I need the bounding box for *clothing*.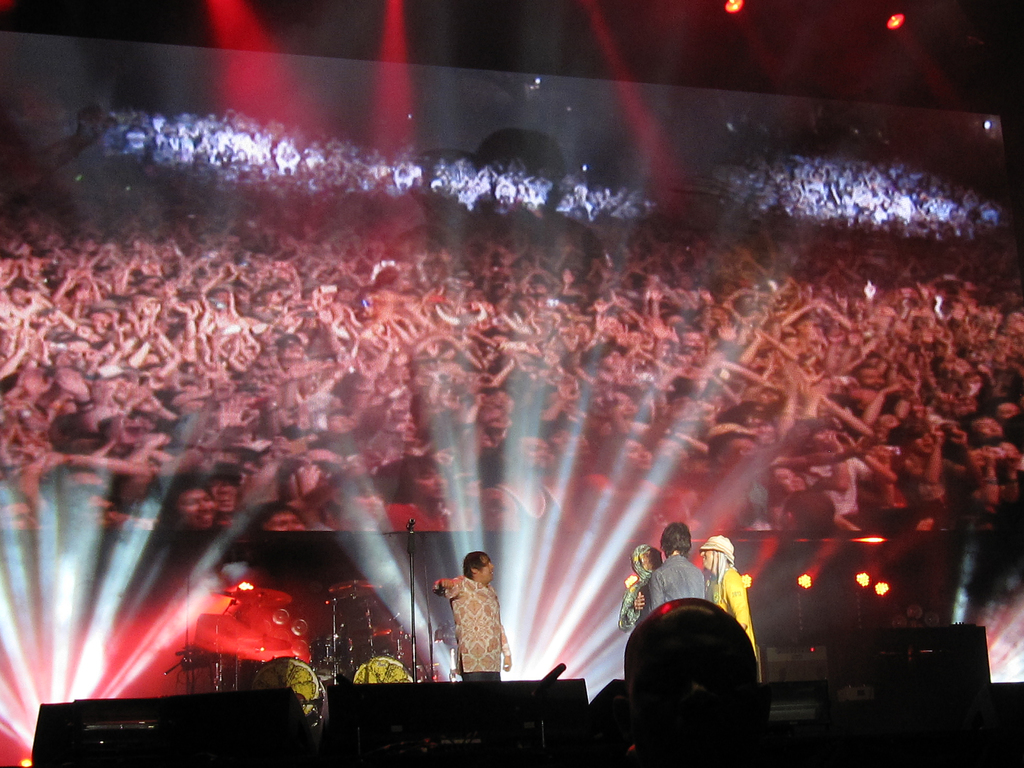
Here it is: box=[621, 546, 662, 628].
